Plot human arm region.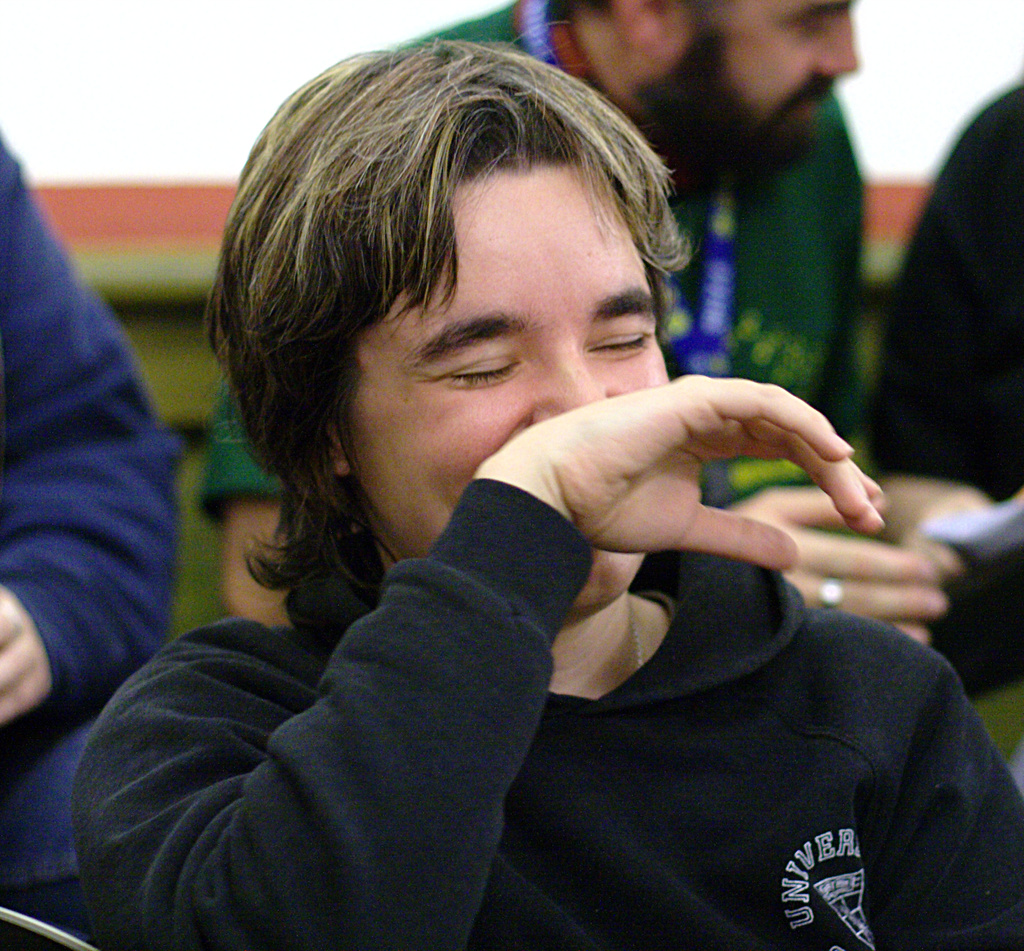
Plotted at 861,648,1023,950.
